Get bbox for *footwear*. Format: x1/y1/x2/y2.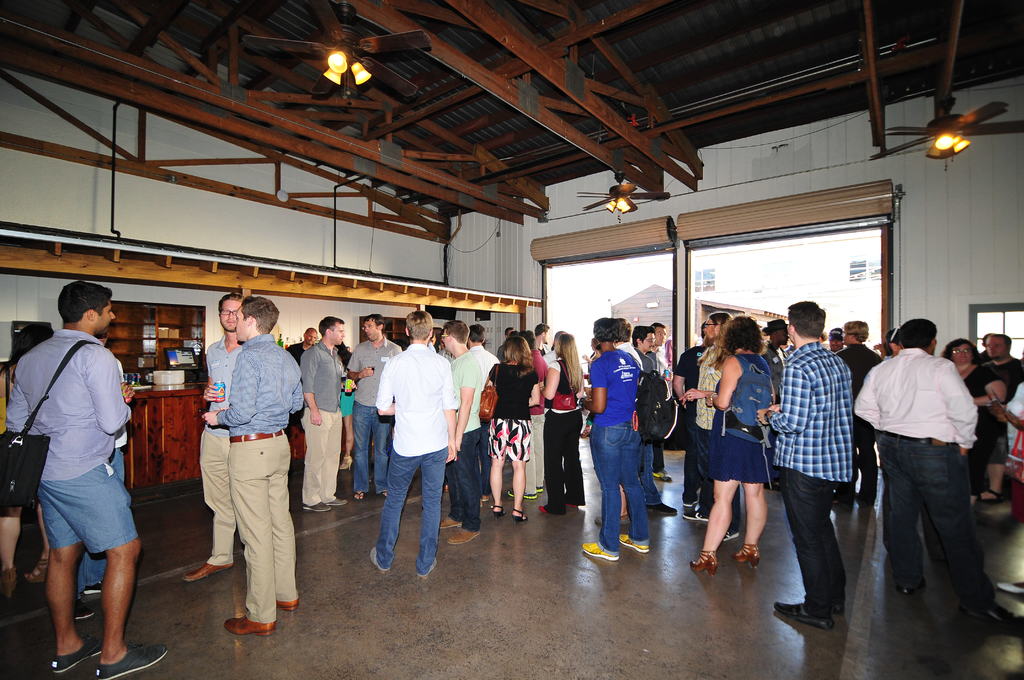
771/598/833/631.
